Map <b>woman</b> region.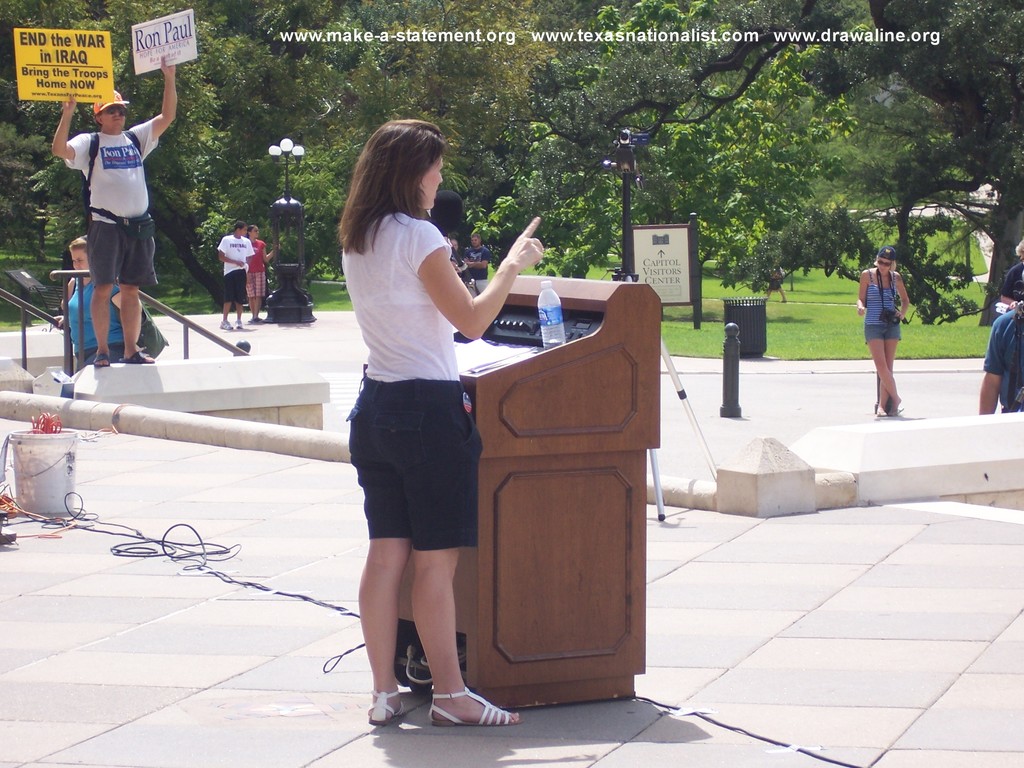
Mapped to bbox(856, 246, 910, 417).
